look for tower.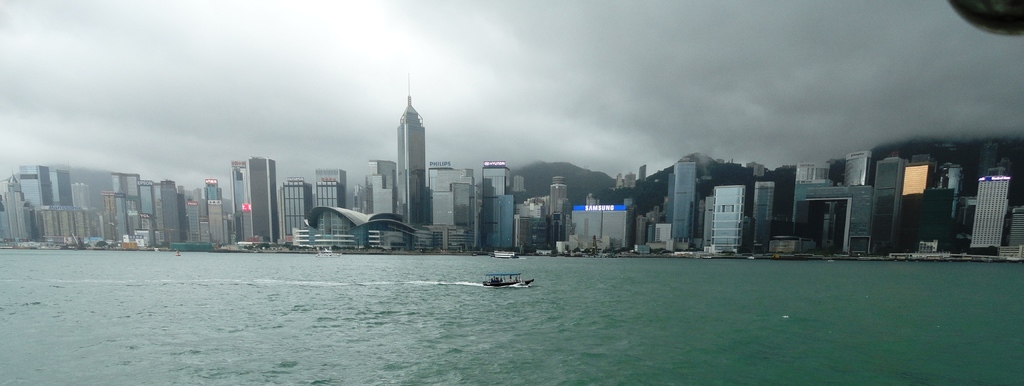
Found: (x1=485, y1=164, x2=518, y2=256).
